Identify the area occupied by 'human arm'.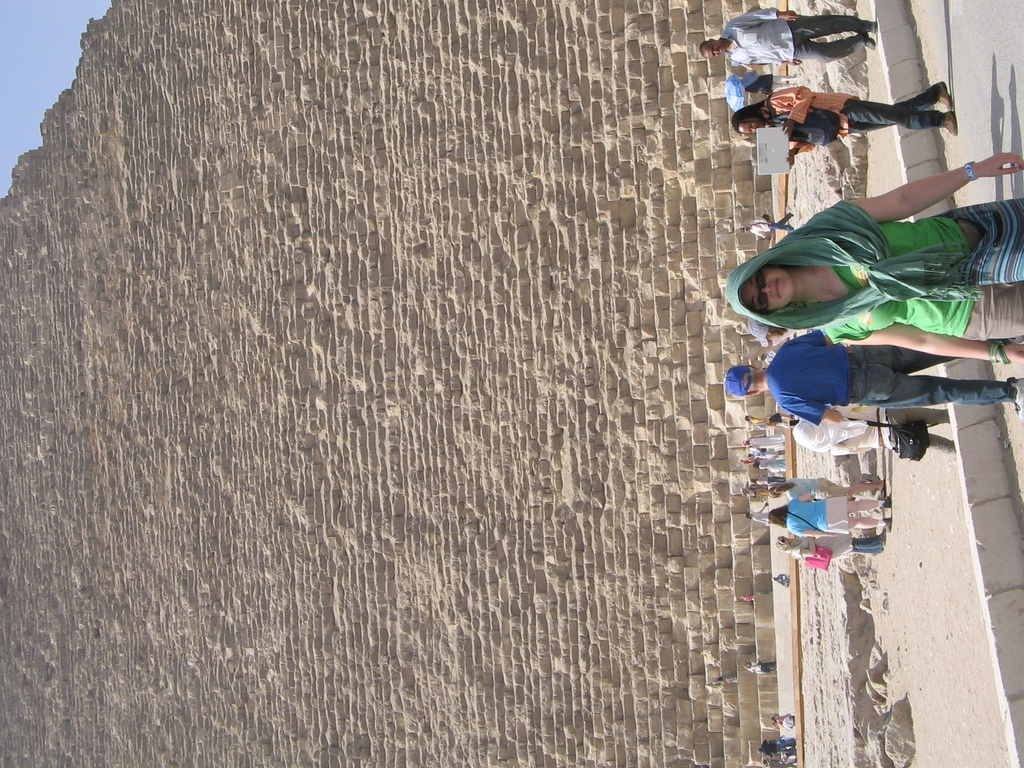
Area: BBox(859, 147, 982, 221).
